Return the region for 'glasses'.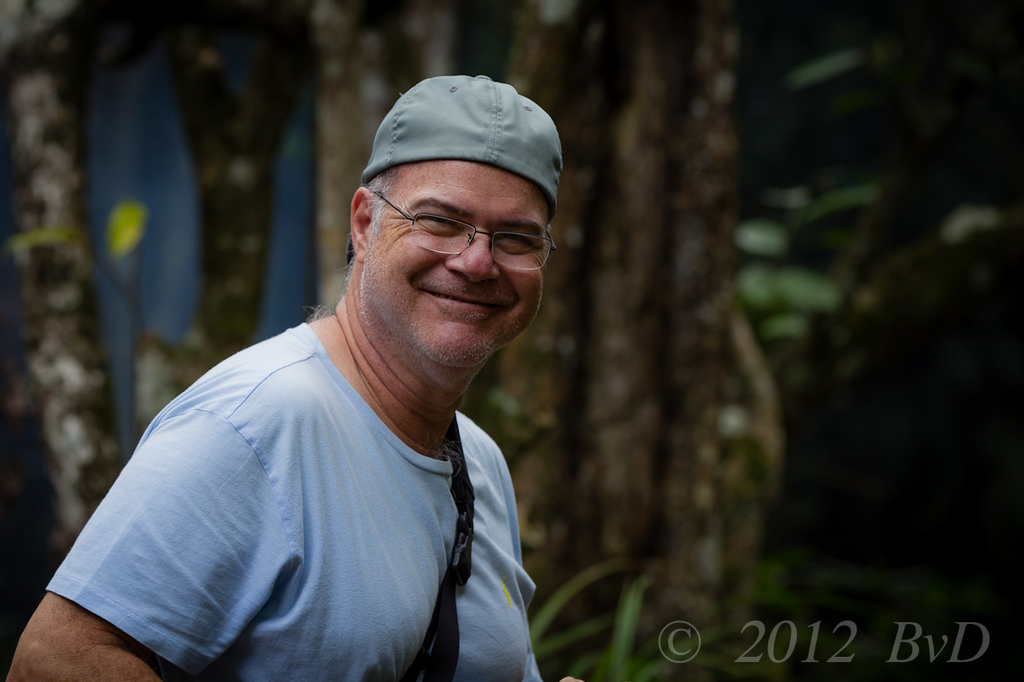
(x1=352, y1=193, x2=553, y2=263).
